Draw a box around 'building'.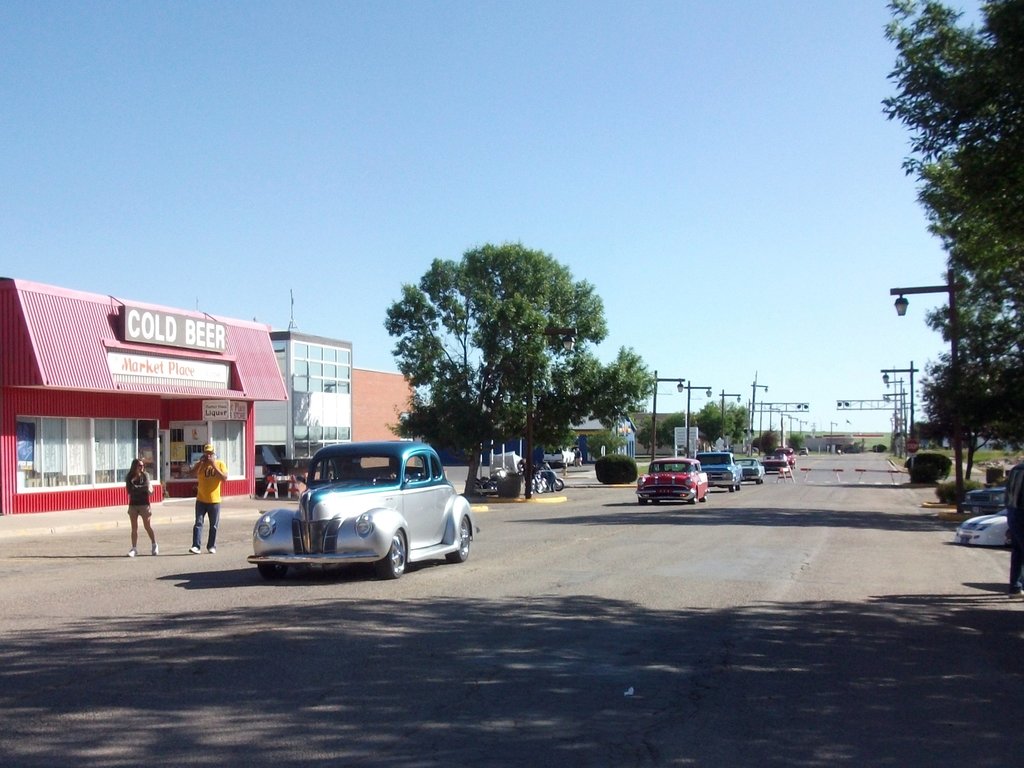
detection(54, 279, 290, 503).
